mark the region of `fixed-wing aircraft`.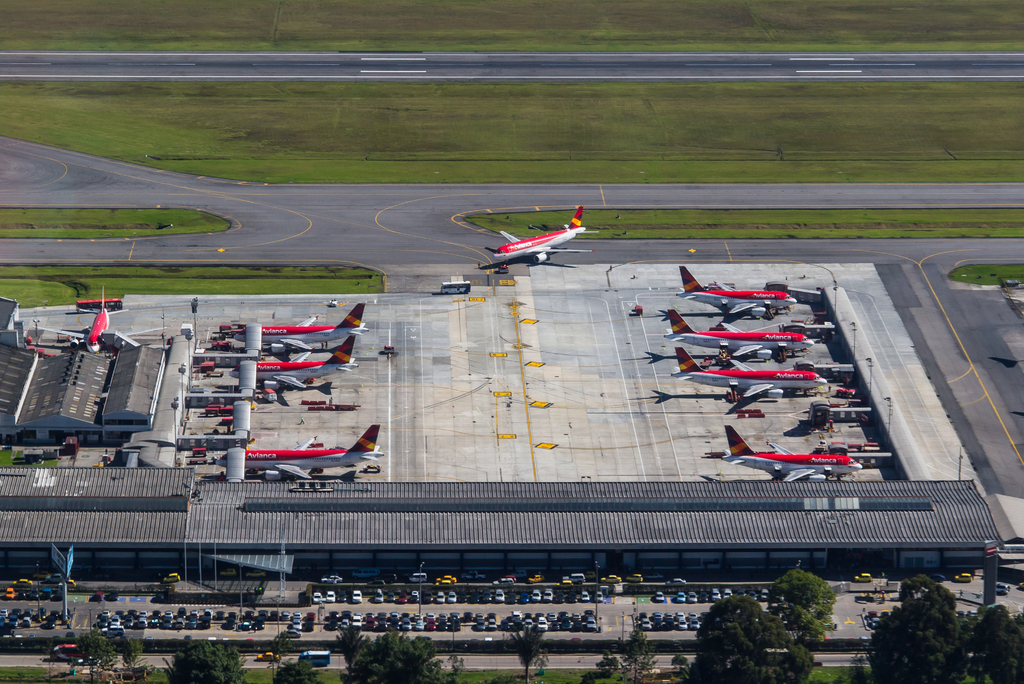
Region: pyautogui.locateOnScreen(232, 433, 394, 489).
